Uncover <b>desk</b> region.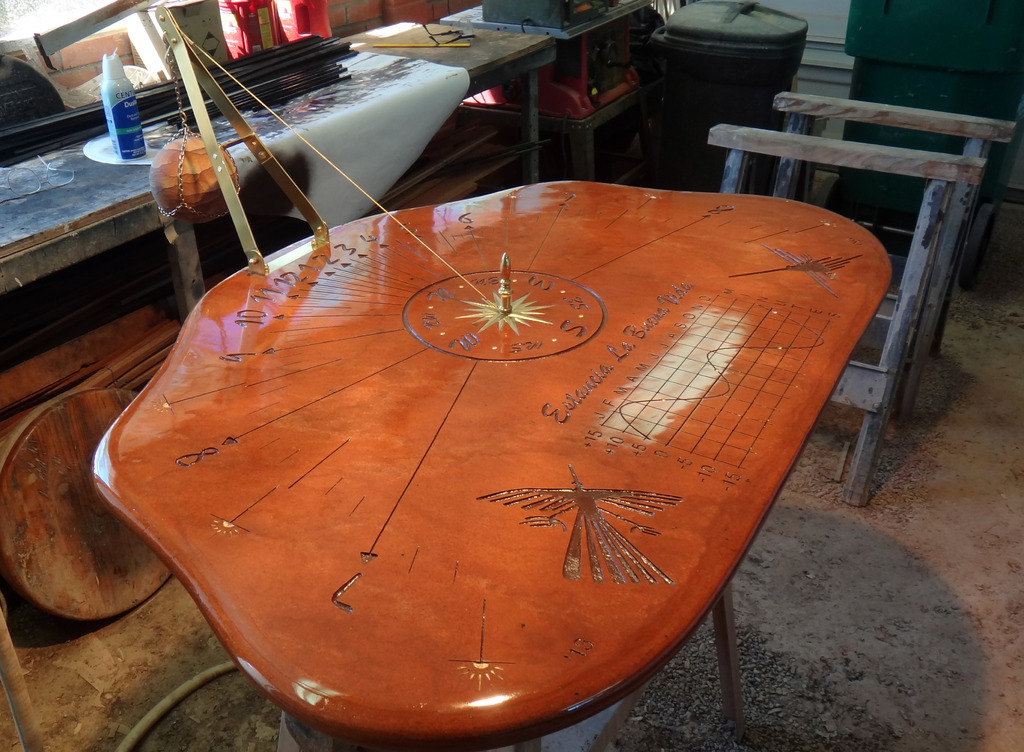
Uncovered: (98, 176, 895, 751).
